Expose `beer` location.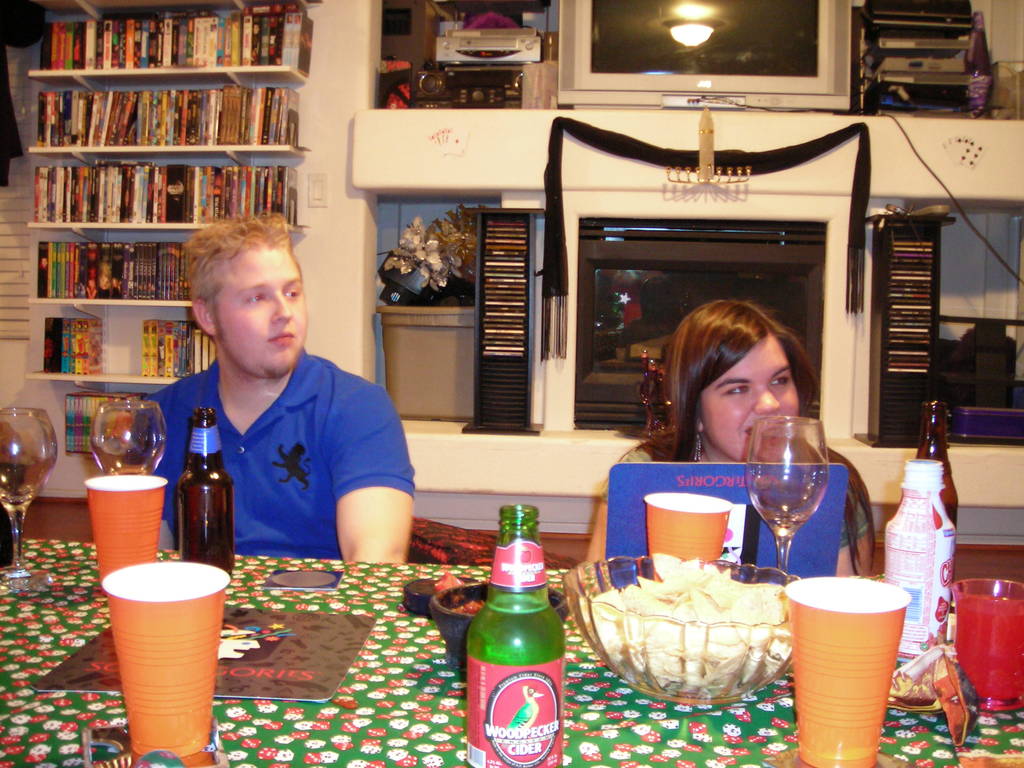
Exposed at BBox(458, 504, 572, 767).
